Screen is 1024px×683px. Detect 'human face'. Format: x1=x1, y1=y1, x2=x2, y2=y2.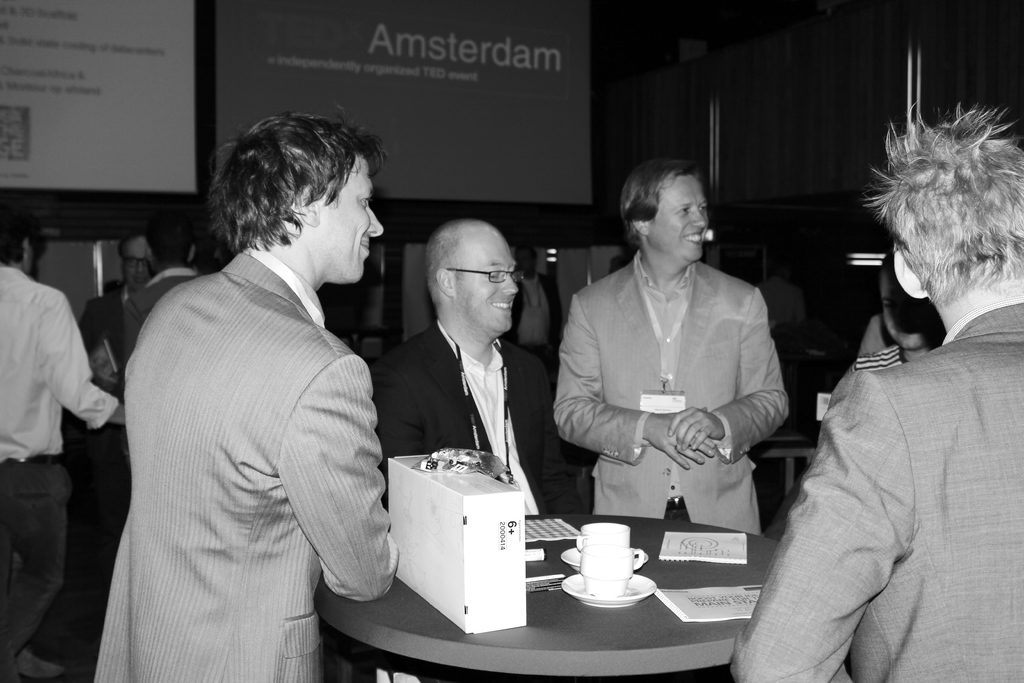
x1=124, y1=237, x2=148, y2=290.
